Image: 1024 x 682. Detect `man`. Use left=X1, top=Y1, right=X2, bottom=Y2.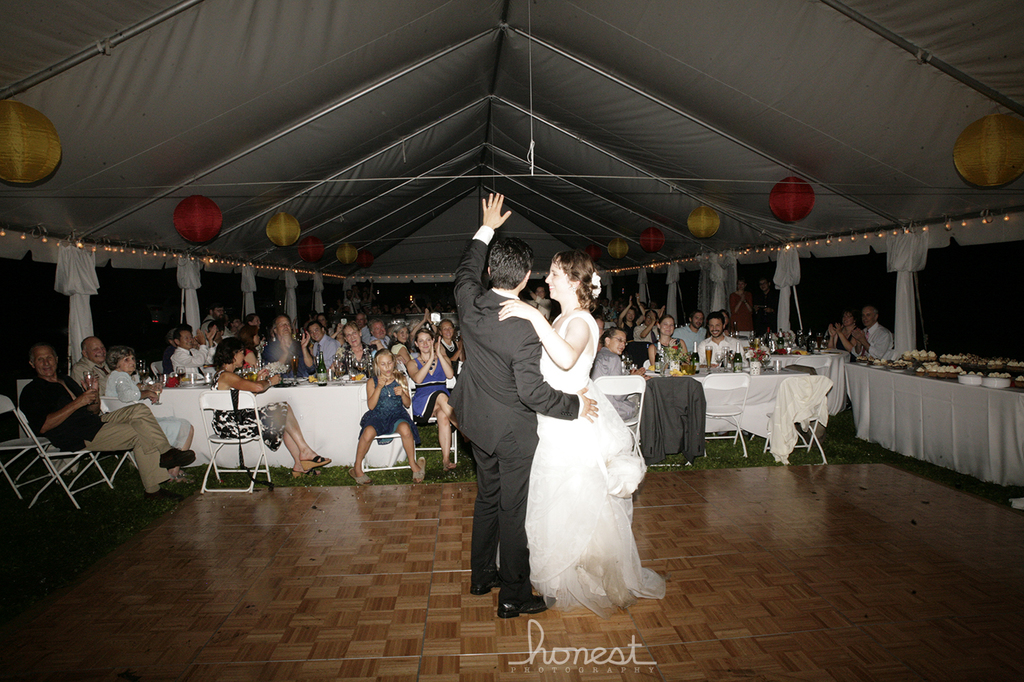
left=265, top=315, right=318, bottom=370.
